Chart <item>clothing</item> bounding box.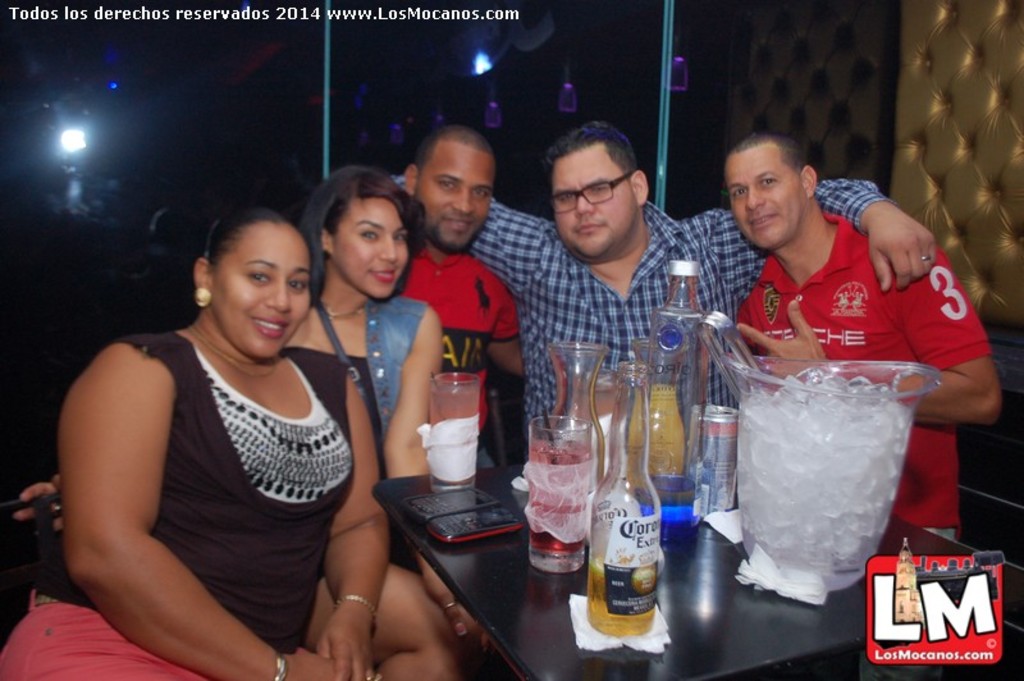
Charted: [left=463, top=189, right=911, bottom=463].
